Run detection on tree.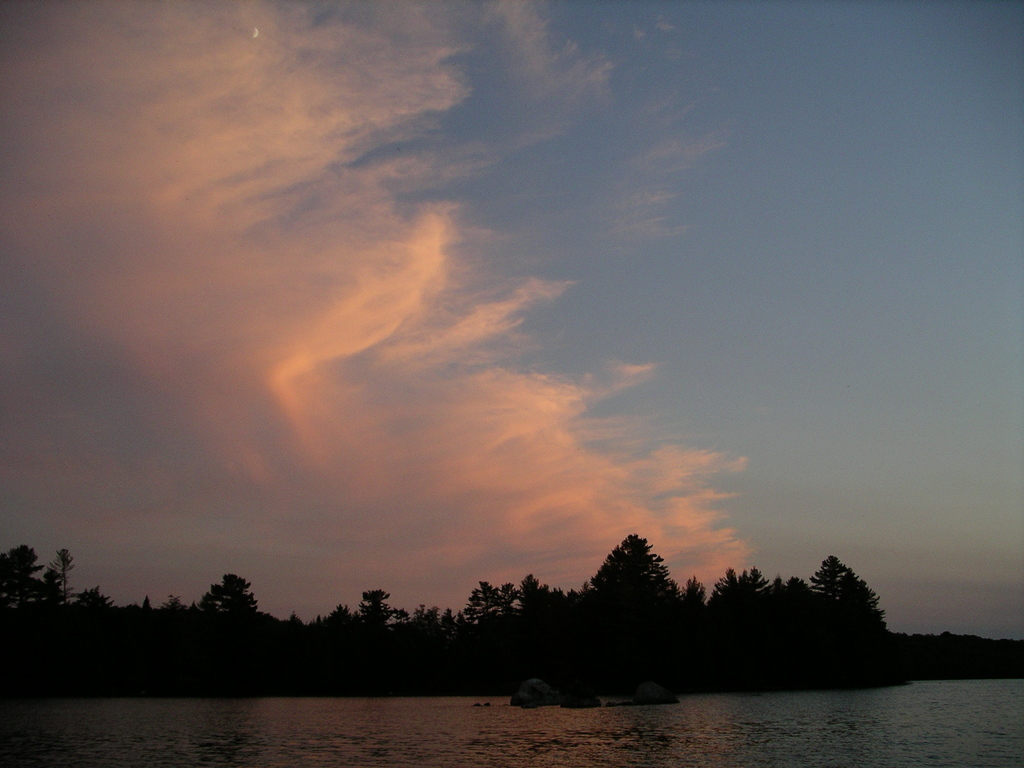
Result: {"left": 804, "top": 552, "right": 892, "bottom": 651}.
